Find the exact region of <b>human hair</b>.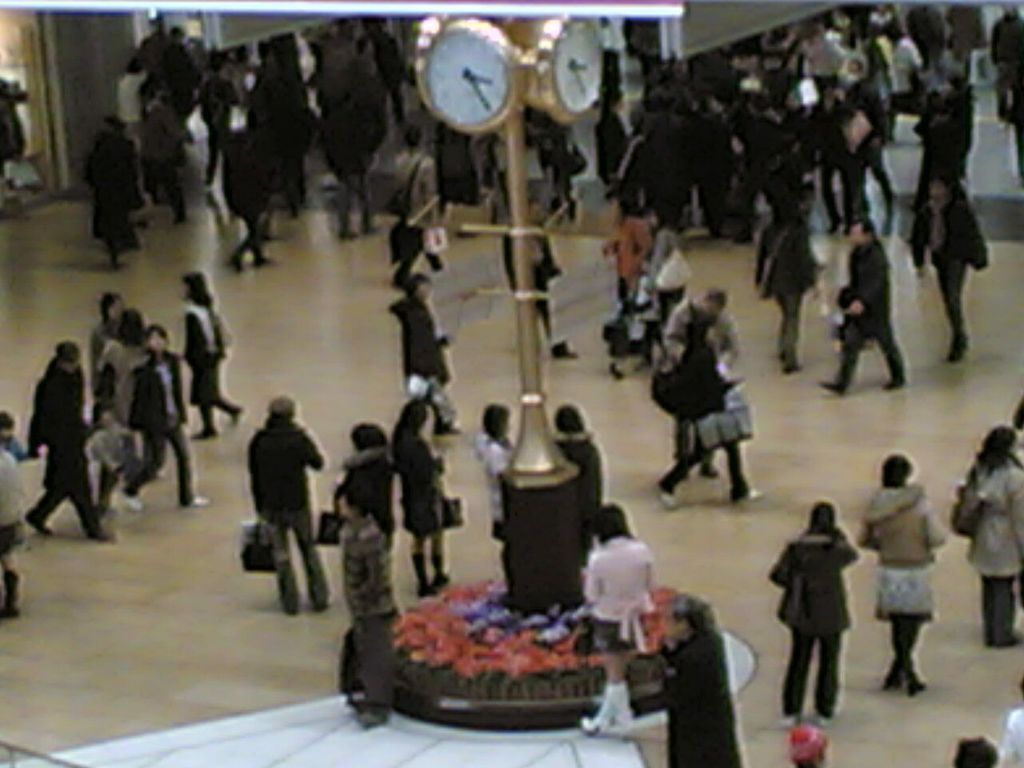
Exact region: <bbox>952, 734, 998, 767</bbox>.
